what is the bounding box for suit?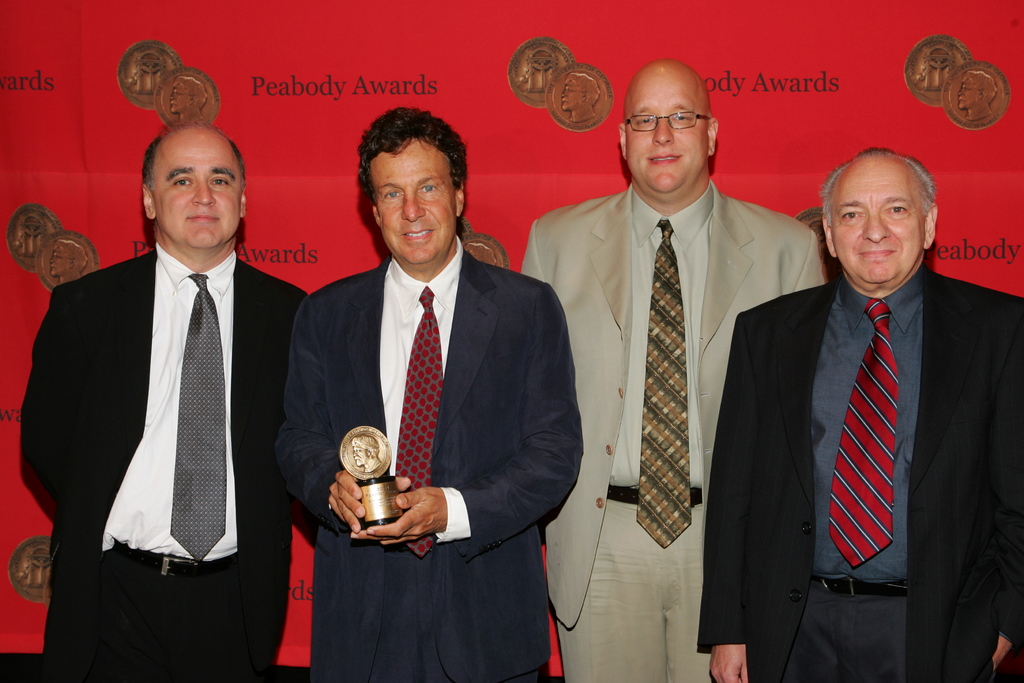
(left=695, top=249, right=1023, bottom=677).
